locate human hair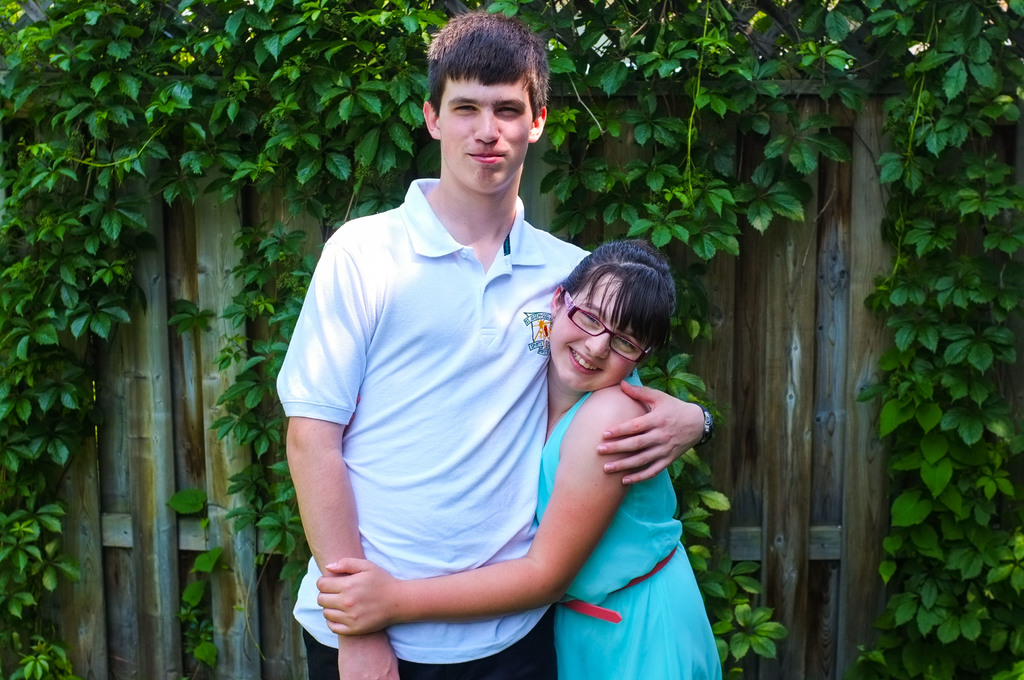
429/8/545/114
